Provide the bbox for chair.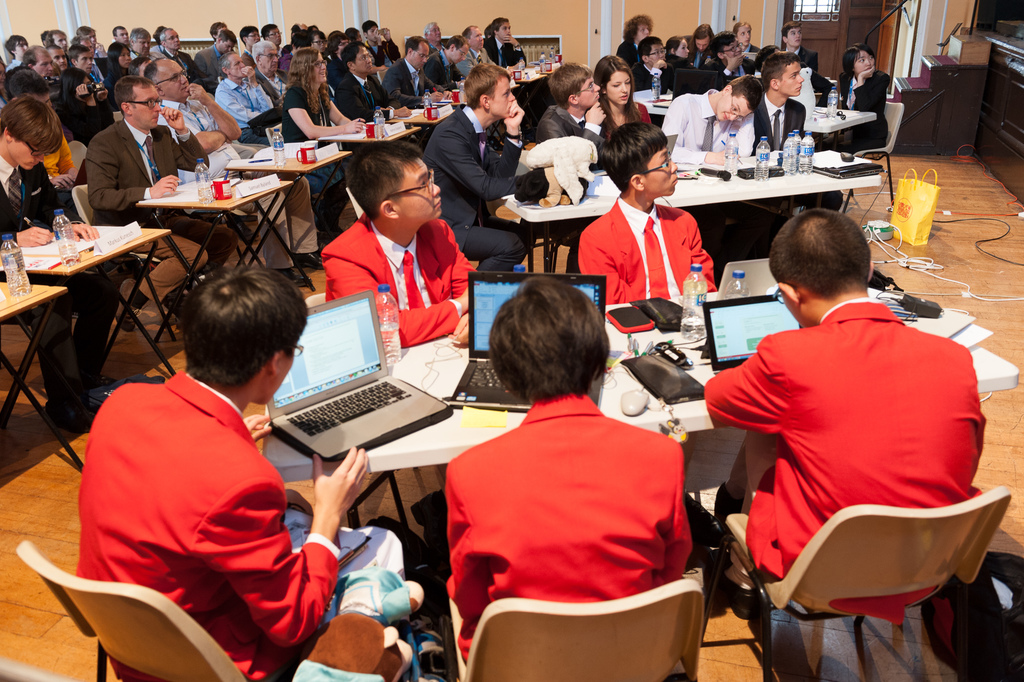
bbox=(723, 495, 1012, 681).
